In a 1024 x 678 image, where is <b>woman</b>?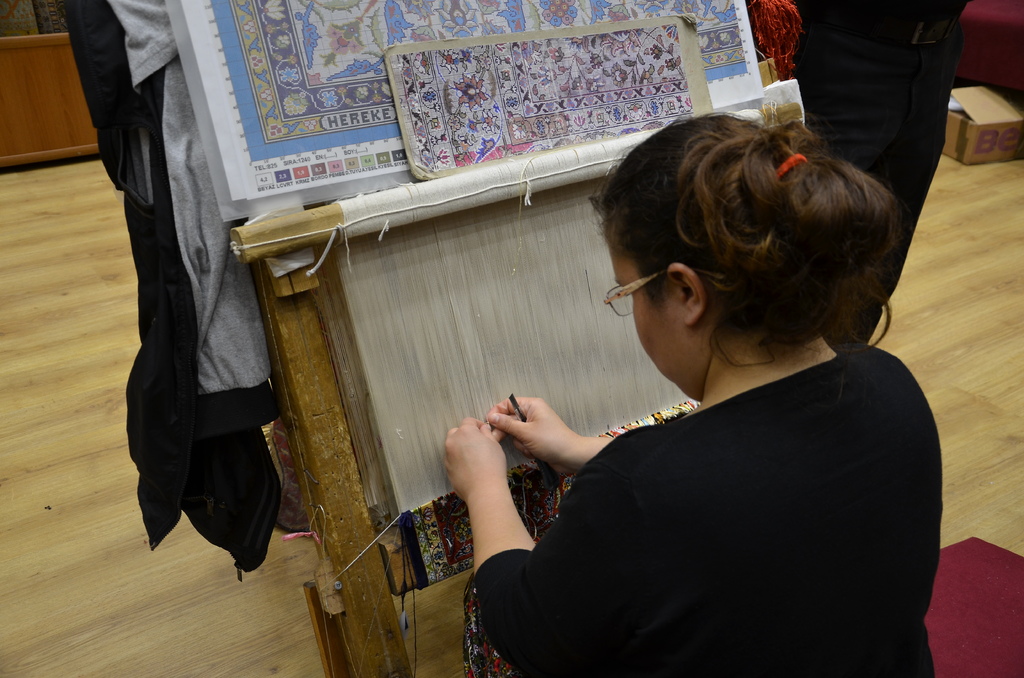
431, 121, 941, 675.
